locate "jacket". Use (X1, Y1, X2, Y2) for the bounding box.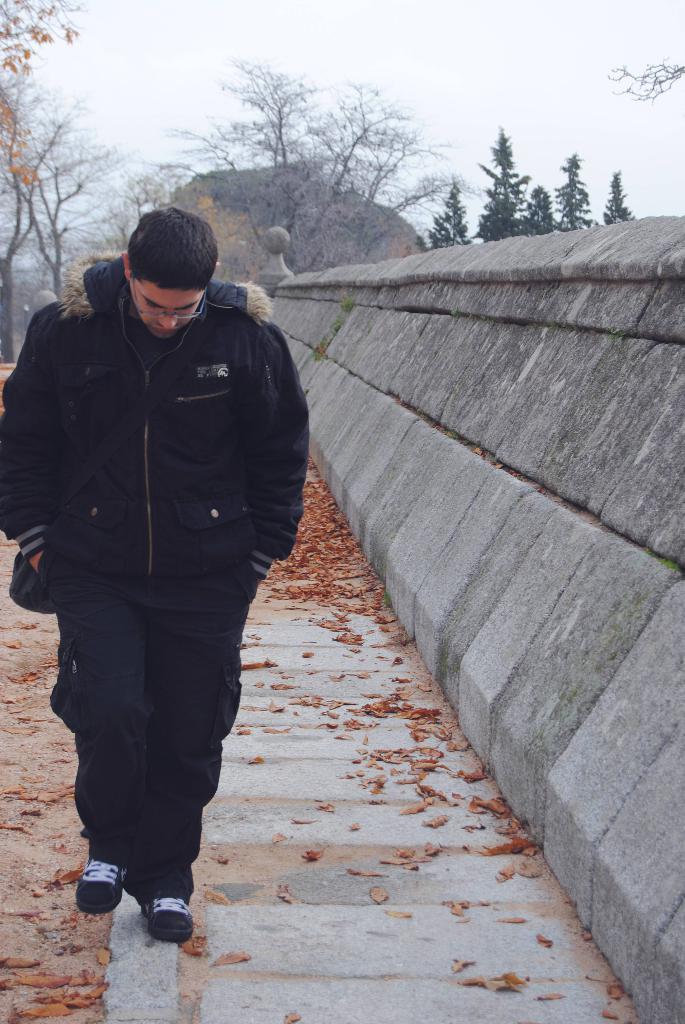
(0, 193, 306, 643).
